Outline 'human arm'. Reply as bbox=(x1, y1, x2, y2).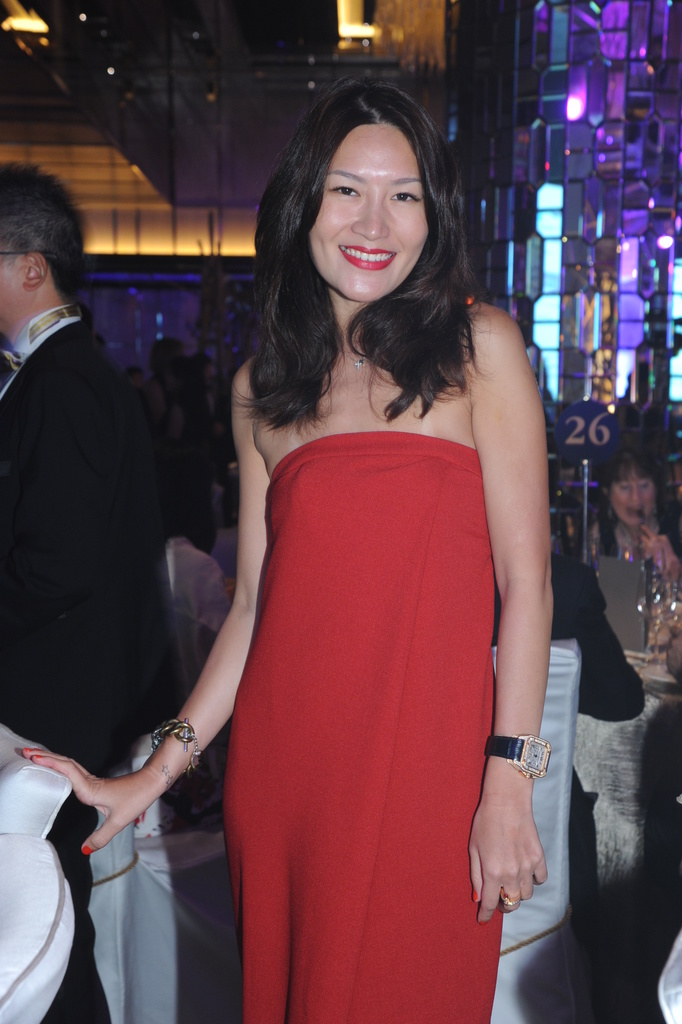
bbox=(571, 557, 653, 725).
